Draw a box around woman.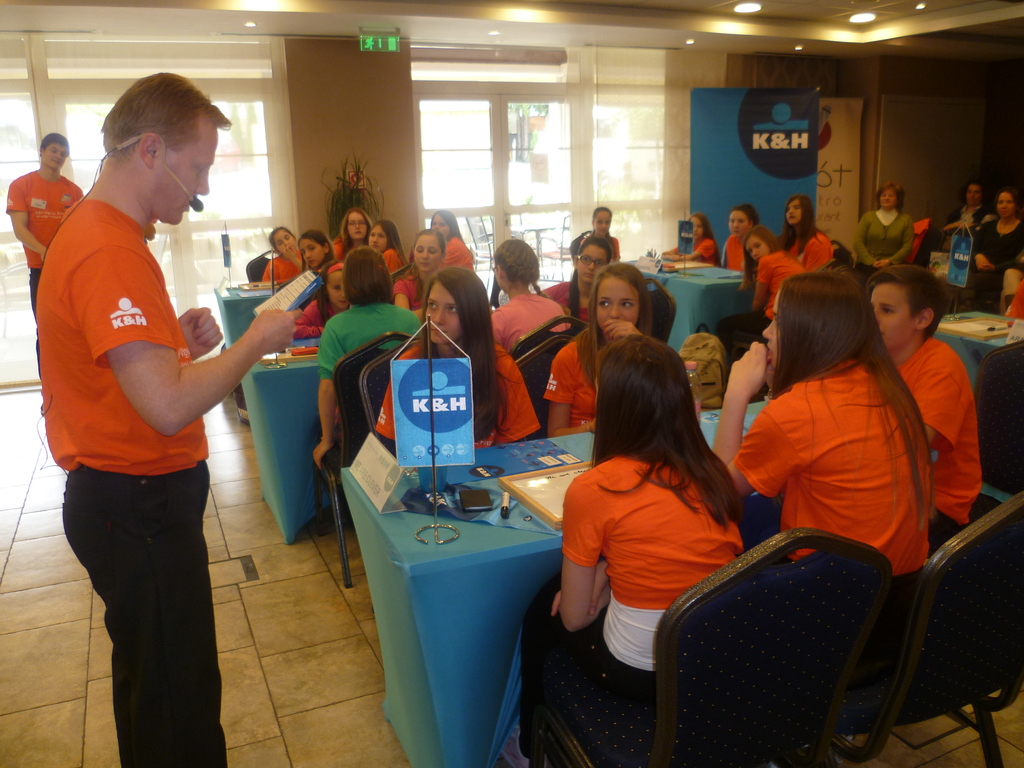
box=[774, 197, 837, 284].
